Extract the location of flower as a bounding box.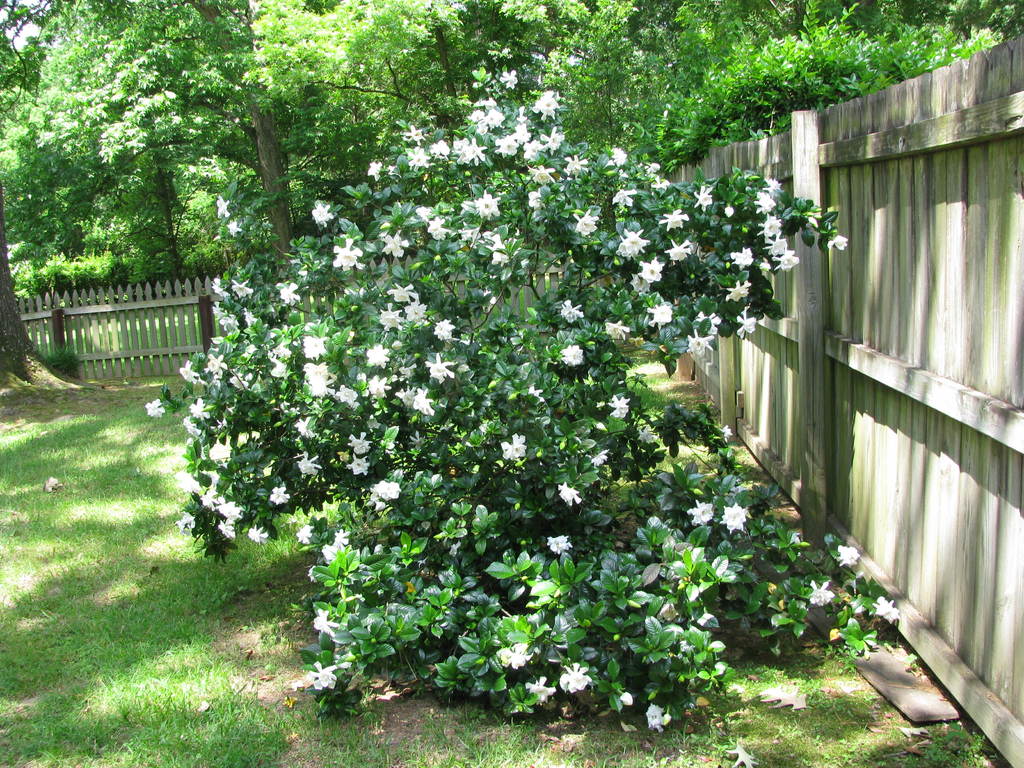
[295, 416, 319, 442].
